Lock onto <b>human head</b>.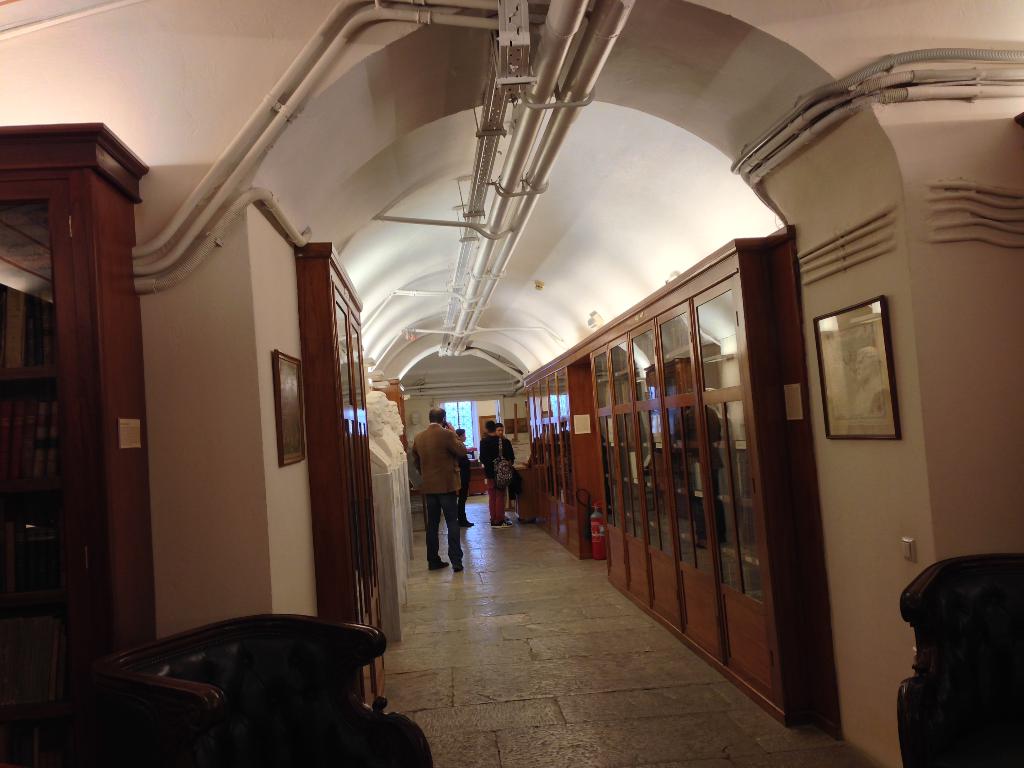
Locked: <box>488,422,496,437</box>.
